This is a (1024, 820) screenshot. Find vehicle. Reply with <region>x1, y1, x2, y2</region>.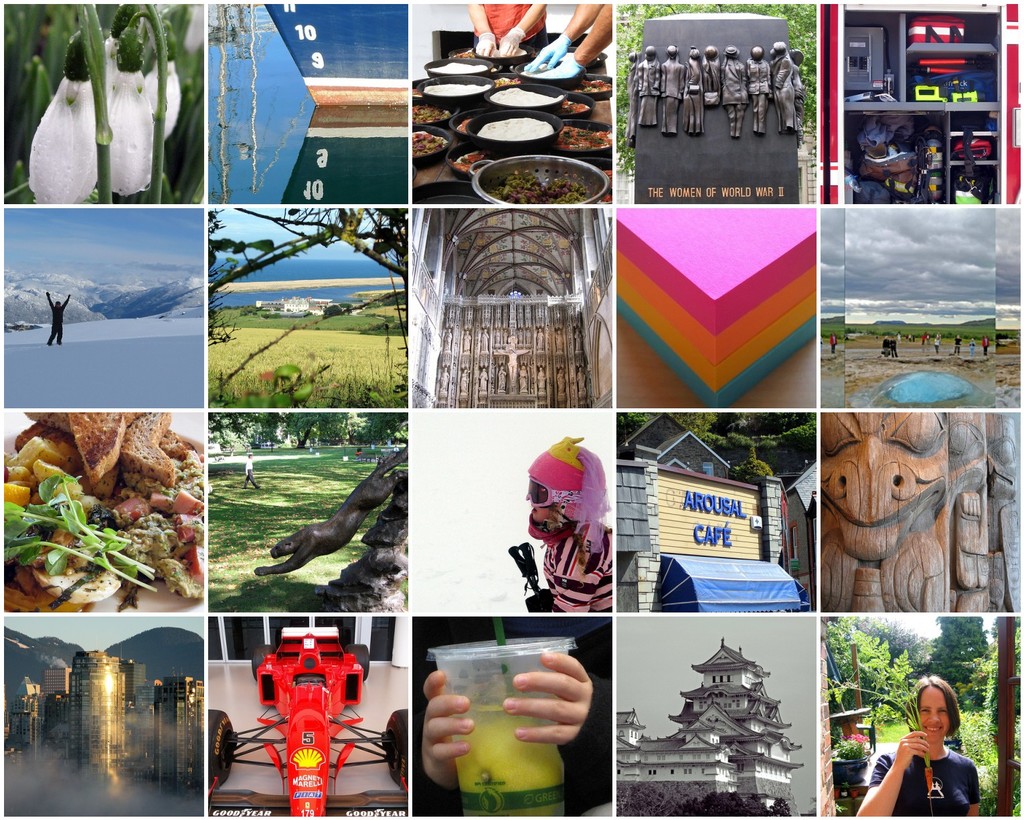
<region>219, 635, 387, 798</region>.
